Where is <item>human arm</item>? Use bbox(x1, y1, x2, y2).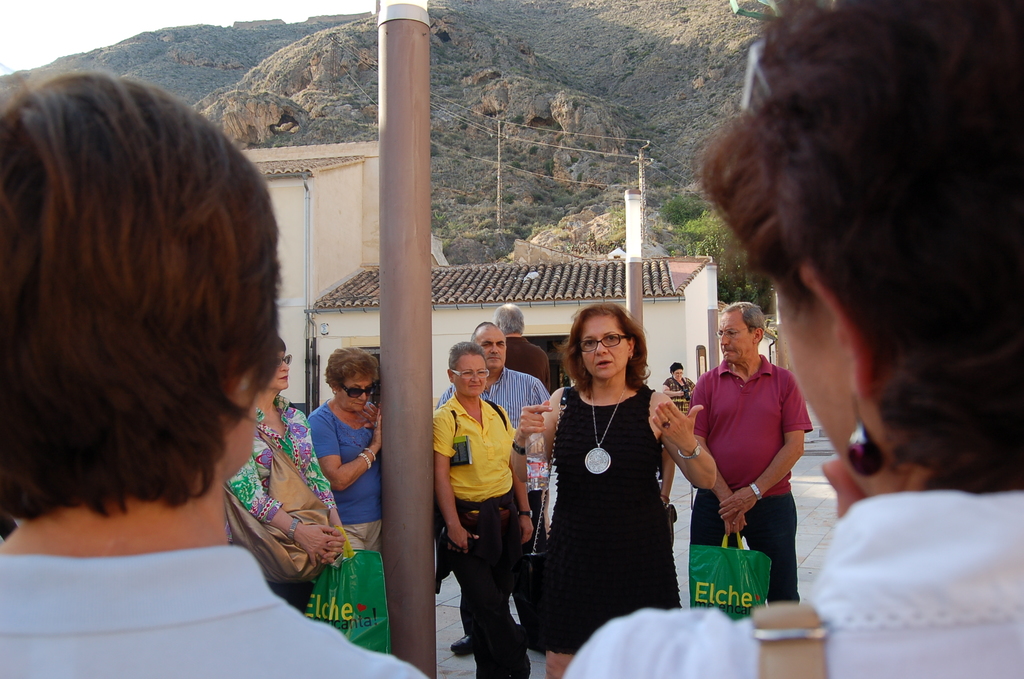
bbox(310, 408, 380, 491).
